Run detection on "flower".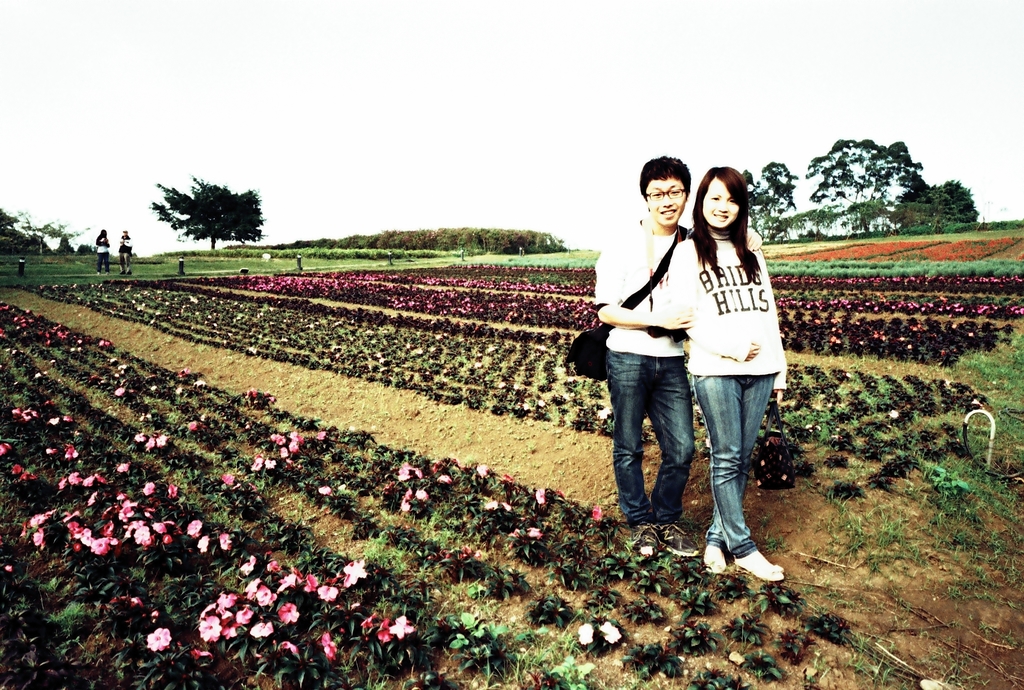
Result: 886 406 901 421.
